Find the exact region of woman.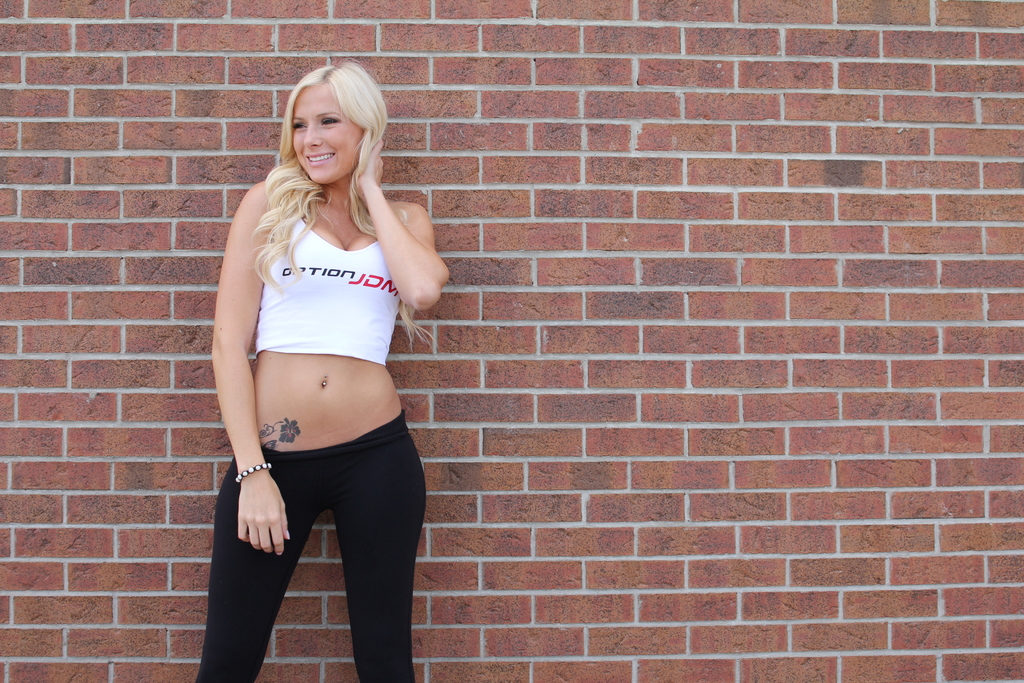
Exact region: (211, 60, 449, 682).
